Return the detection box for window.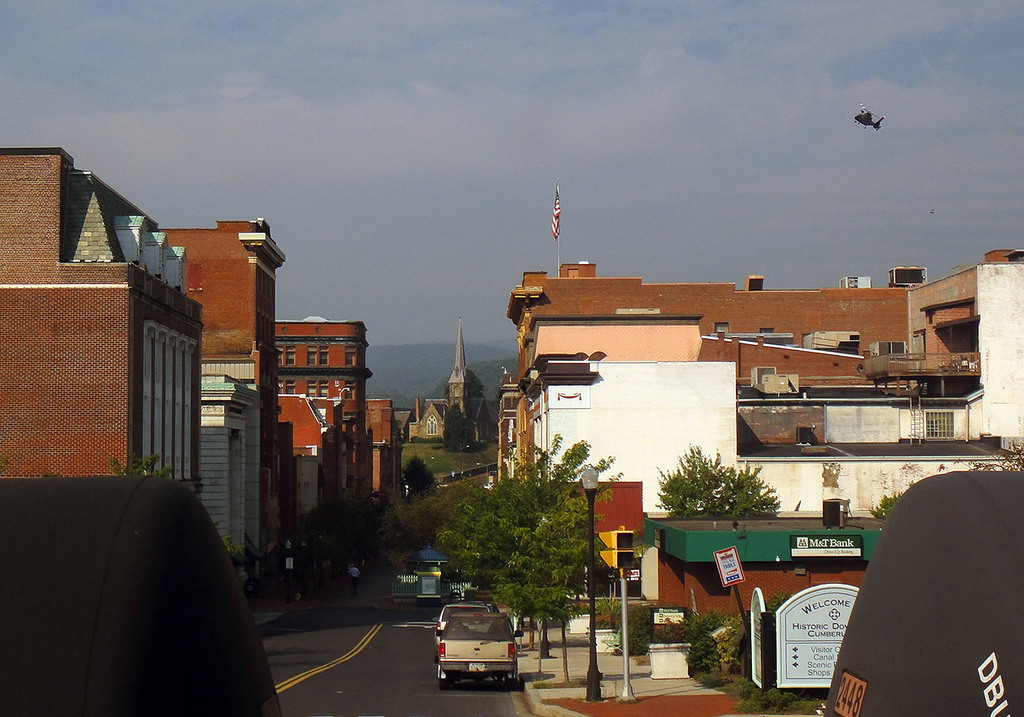
BBox(276, 340, 357, 399).
